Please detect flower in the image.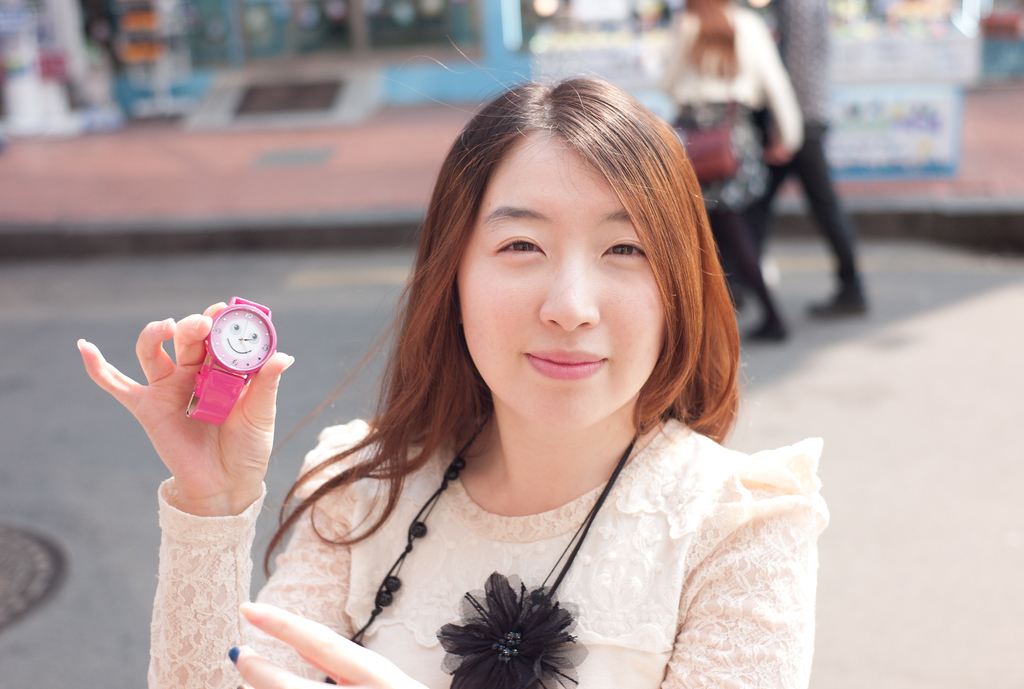
detection(431, 581, 583, 680).
